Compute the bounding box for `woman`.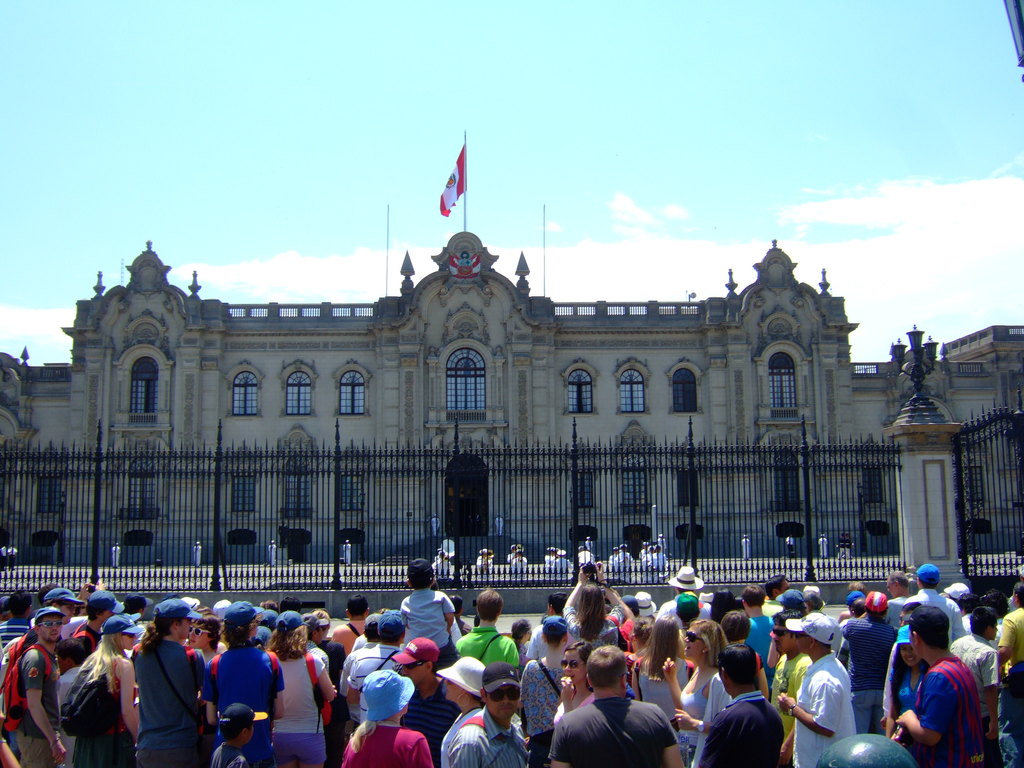
box(630, 616, 689, 732).
